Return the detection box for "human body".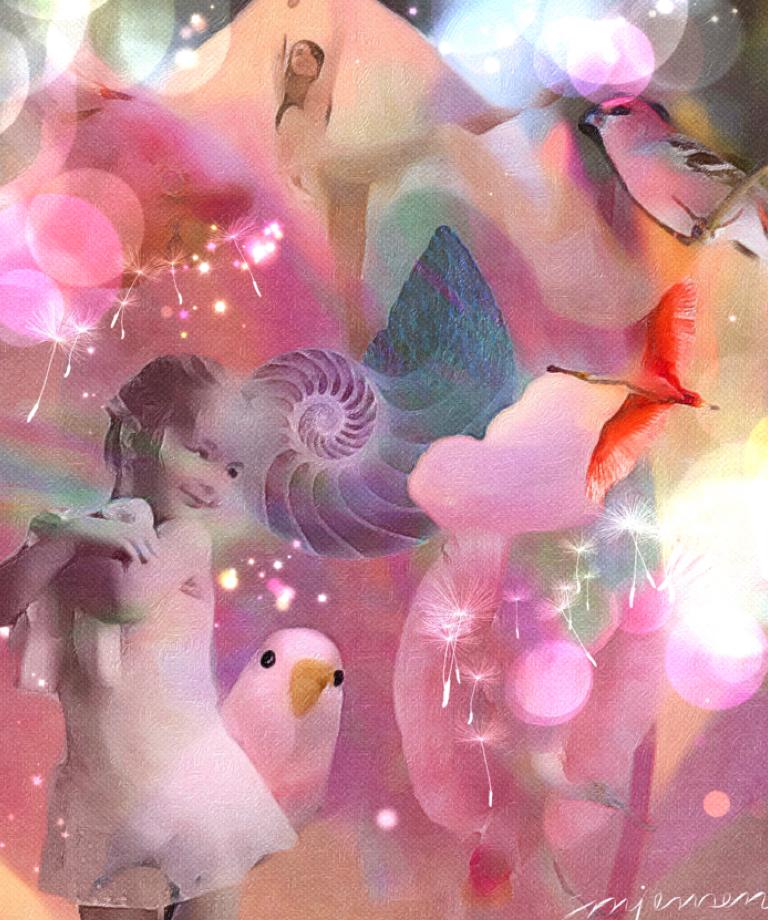
region(0, 351, 300, 919).
